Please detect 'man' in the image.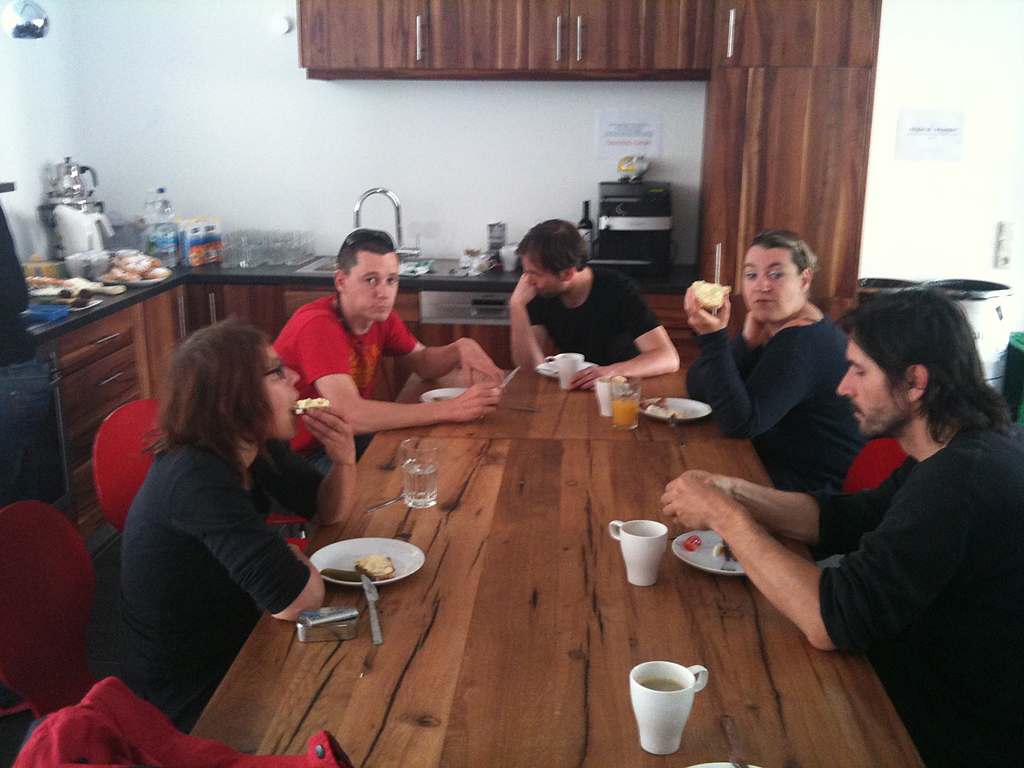
l=269, t=229, r=506, b=476.
